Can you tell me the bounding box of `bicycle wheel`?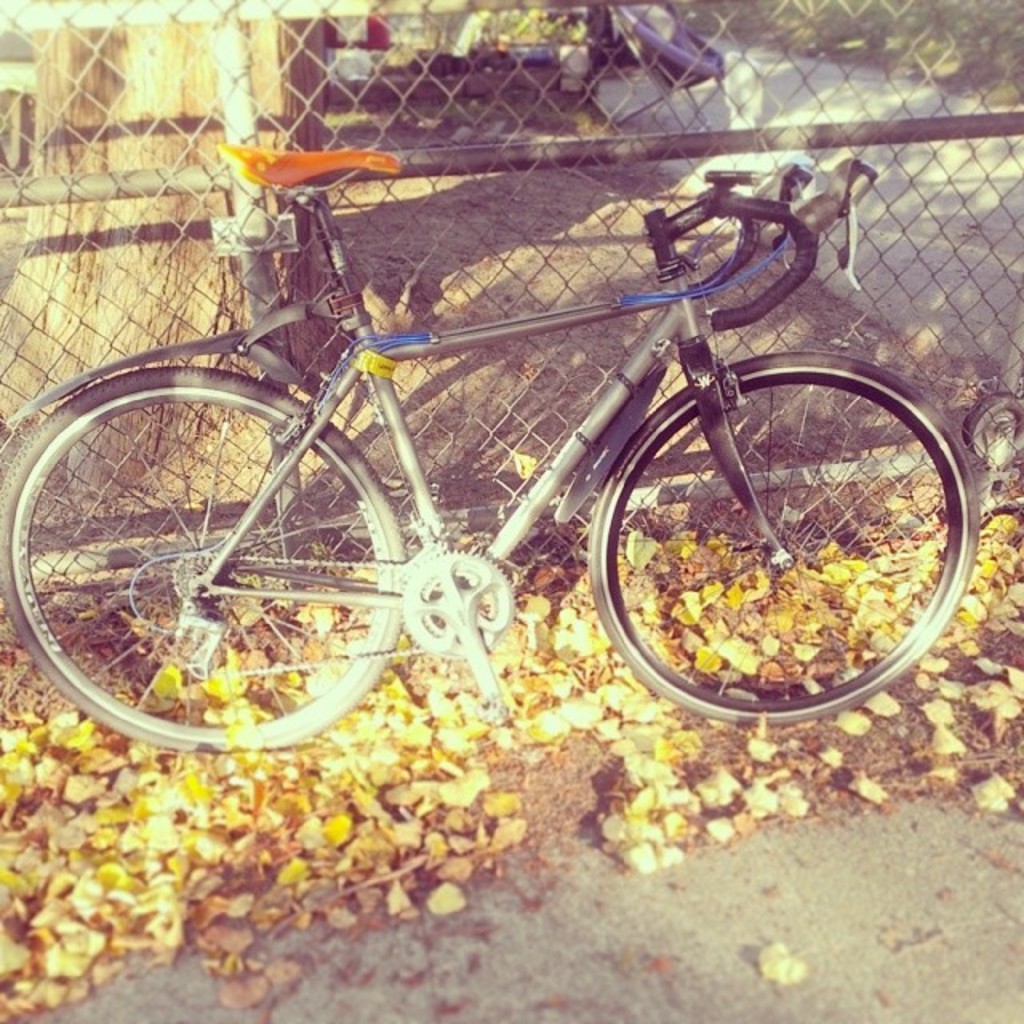
(0,365,413,763).
